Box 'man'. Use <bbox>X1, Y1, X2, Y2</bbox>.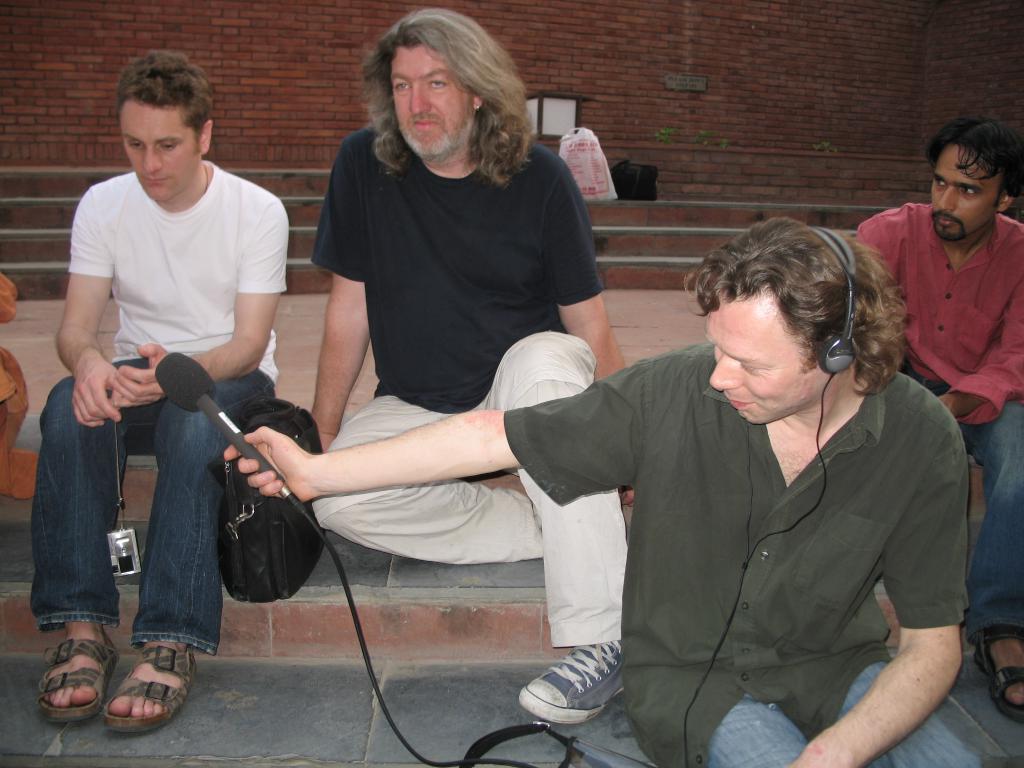
<bbox>0, 226, 51, 553</bbox>.
